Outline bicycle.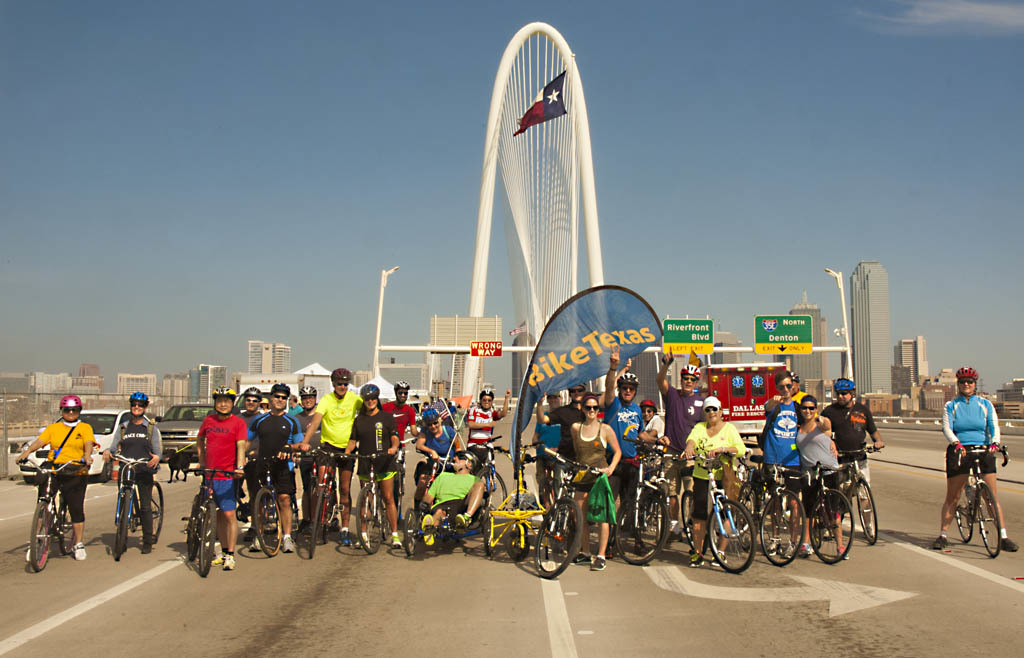
Outline: (left=937, top=425, right=1008, bottom=560).
